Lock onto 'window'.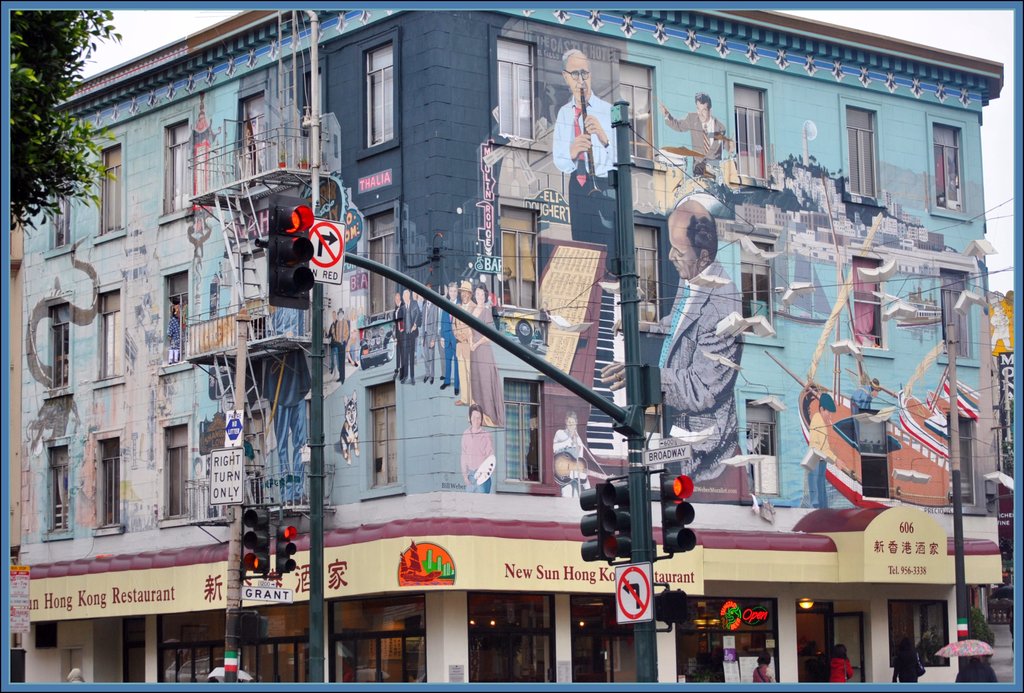
Locked: {"x1": 502, "y1": 380, "x2": 535, "y2": 482}.
